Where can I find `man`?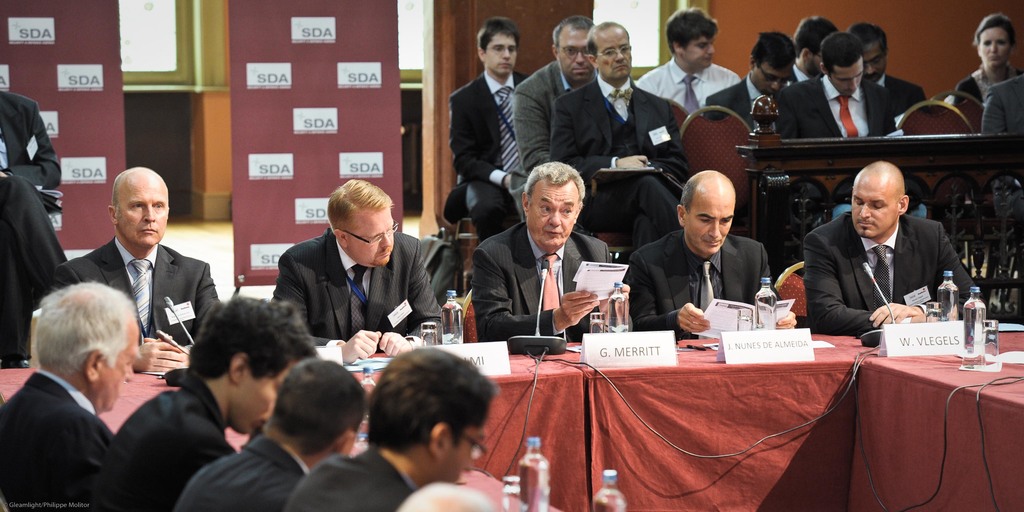
You can find it at l=272, t=179, r=447, b=359.
